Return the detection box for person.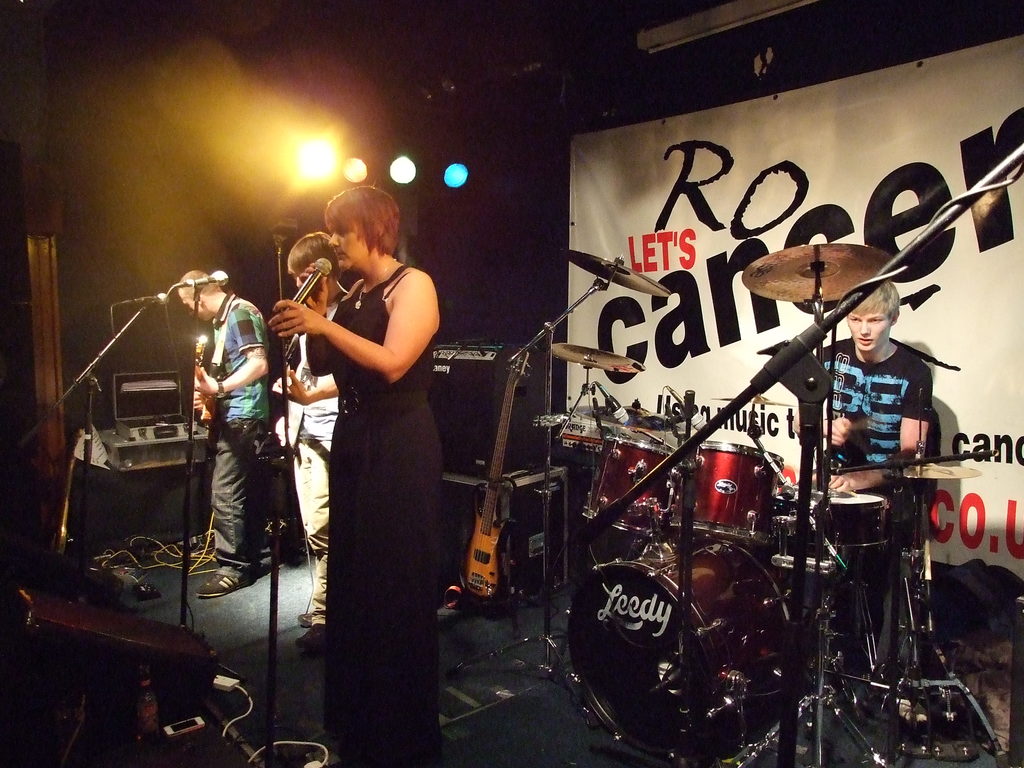
x1=787 y1=275 x2=940 y2=678.
